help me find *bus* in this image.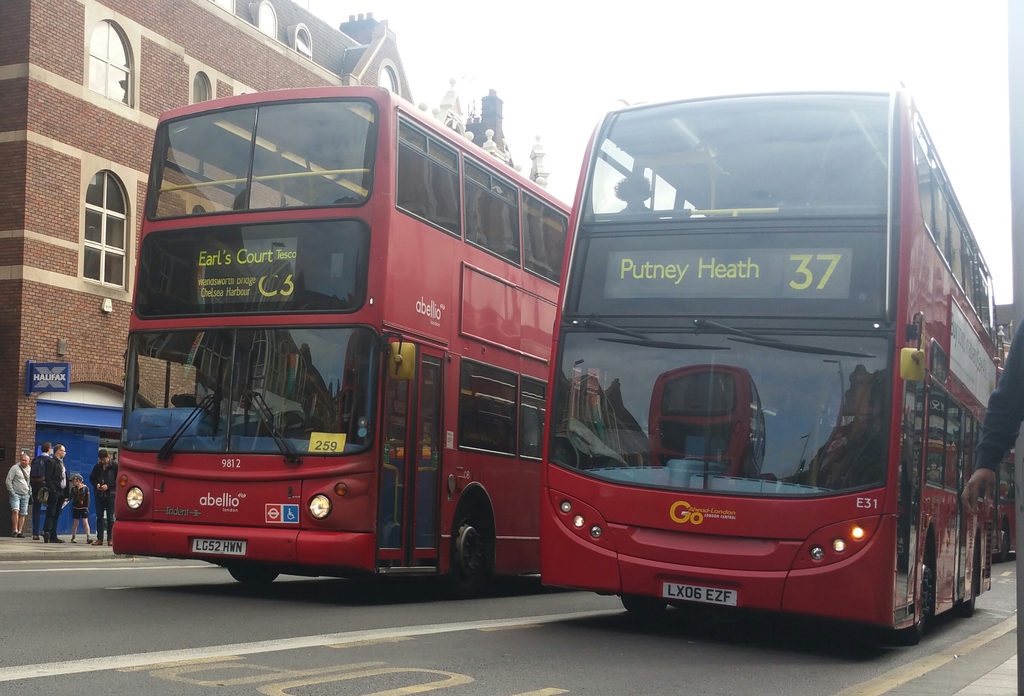
Found it: Rect(531, 74, 1001, 632).
